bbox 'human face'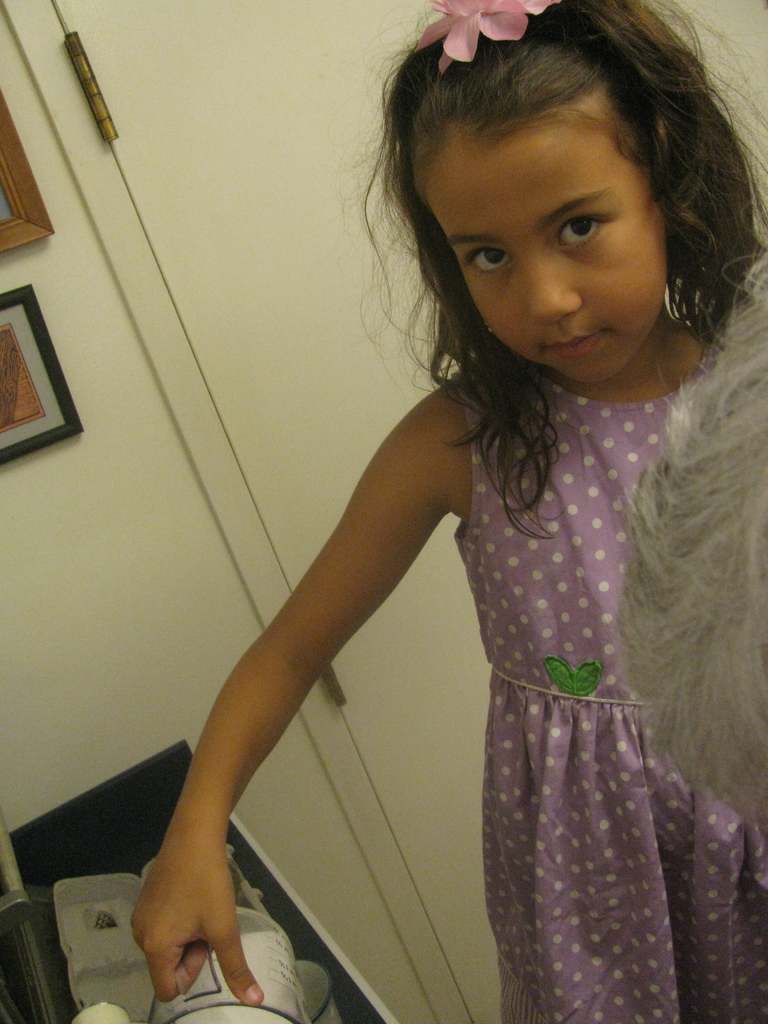
bbox=(426, 123, 674, 387)
